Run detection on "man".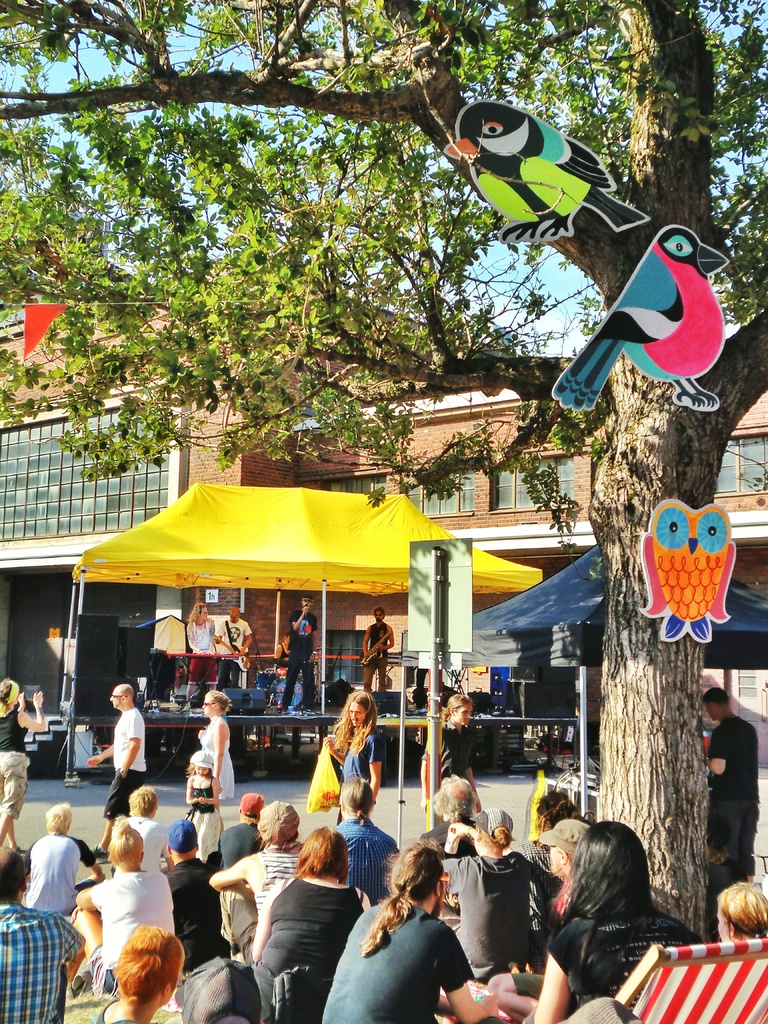
Result: l=214, t=790, r=264, b=869.
